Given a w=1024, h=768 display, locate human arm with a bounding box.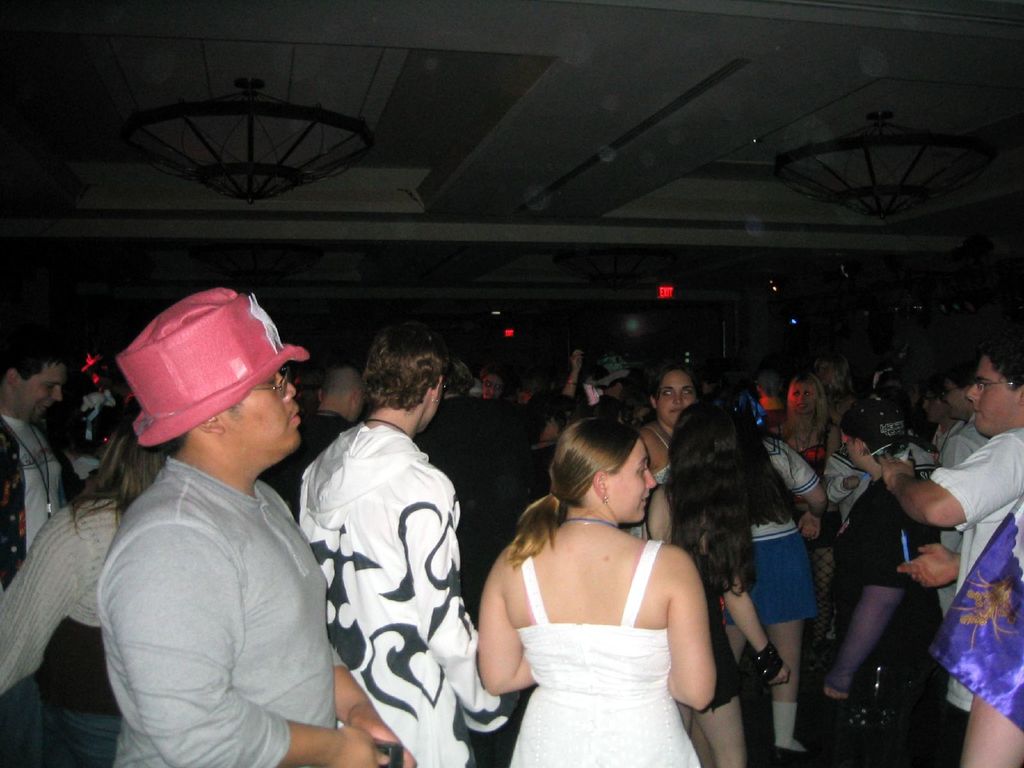
Located: <region>721, 492, 797, 687</region>.
